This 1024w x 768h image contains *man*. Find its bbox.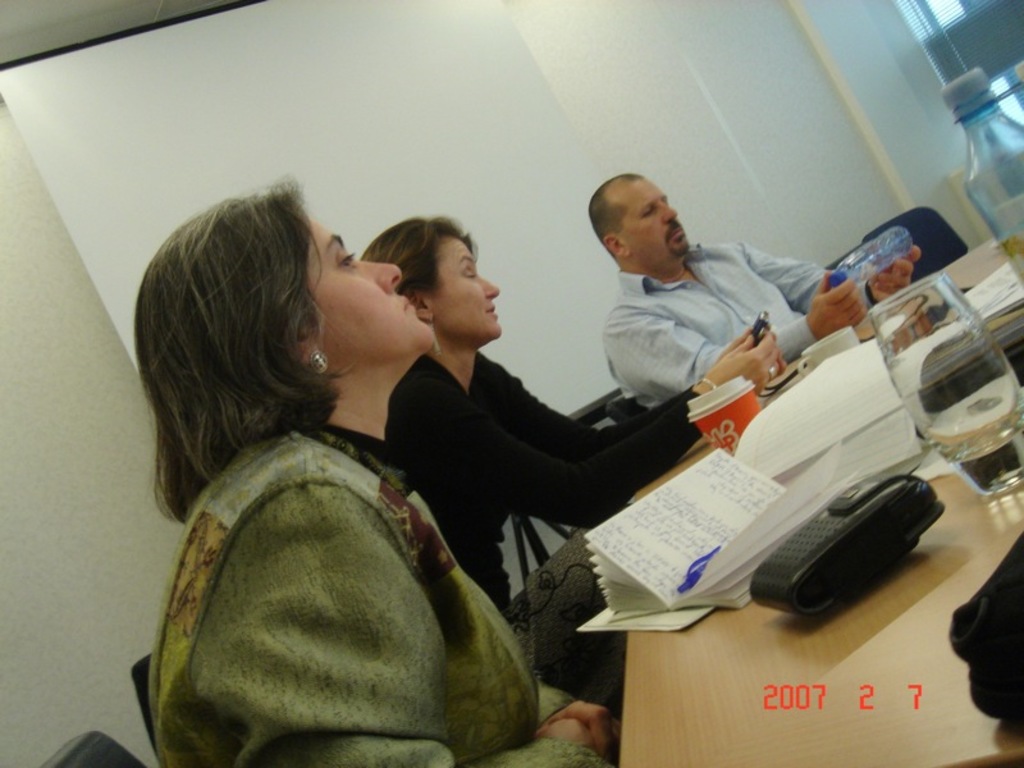
detection(582, 160, 920, 403).
